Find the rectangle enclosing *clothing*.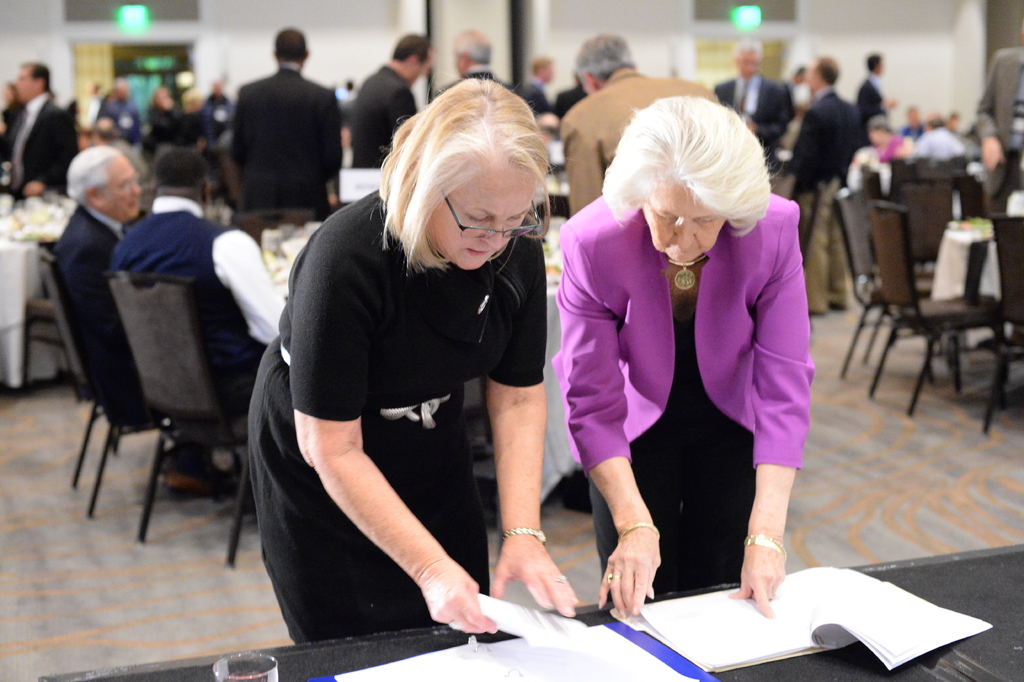
871 130 906 163.
